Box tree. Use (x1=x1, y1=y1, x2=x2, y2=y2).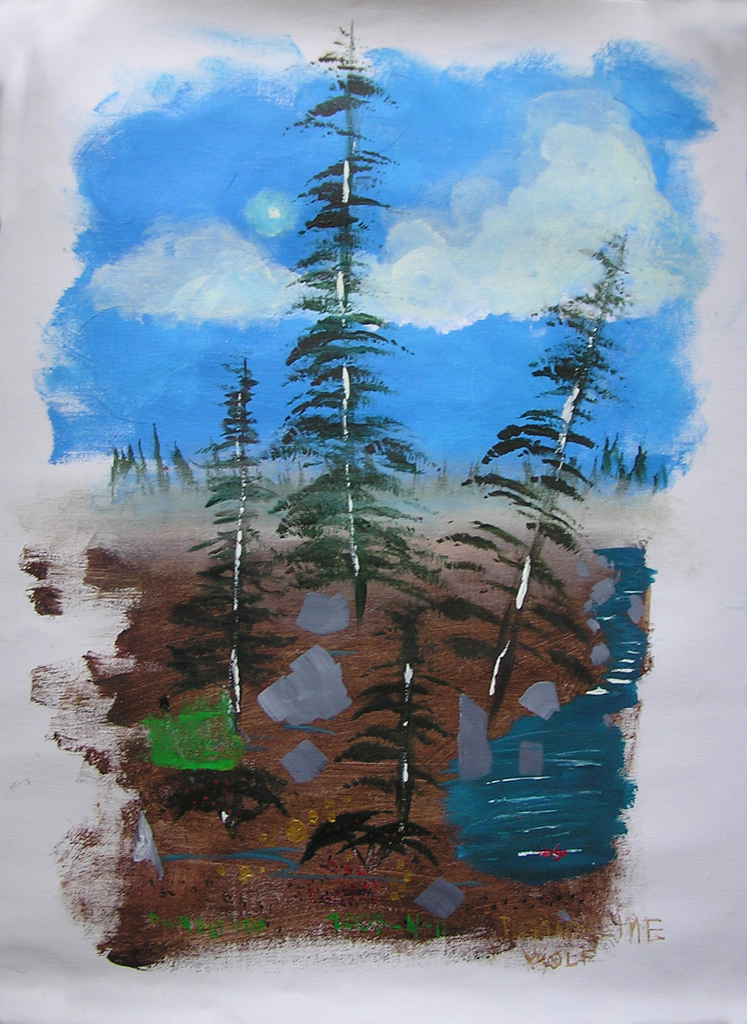
(x1=175, y1=331, x2=334, y2=884).
